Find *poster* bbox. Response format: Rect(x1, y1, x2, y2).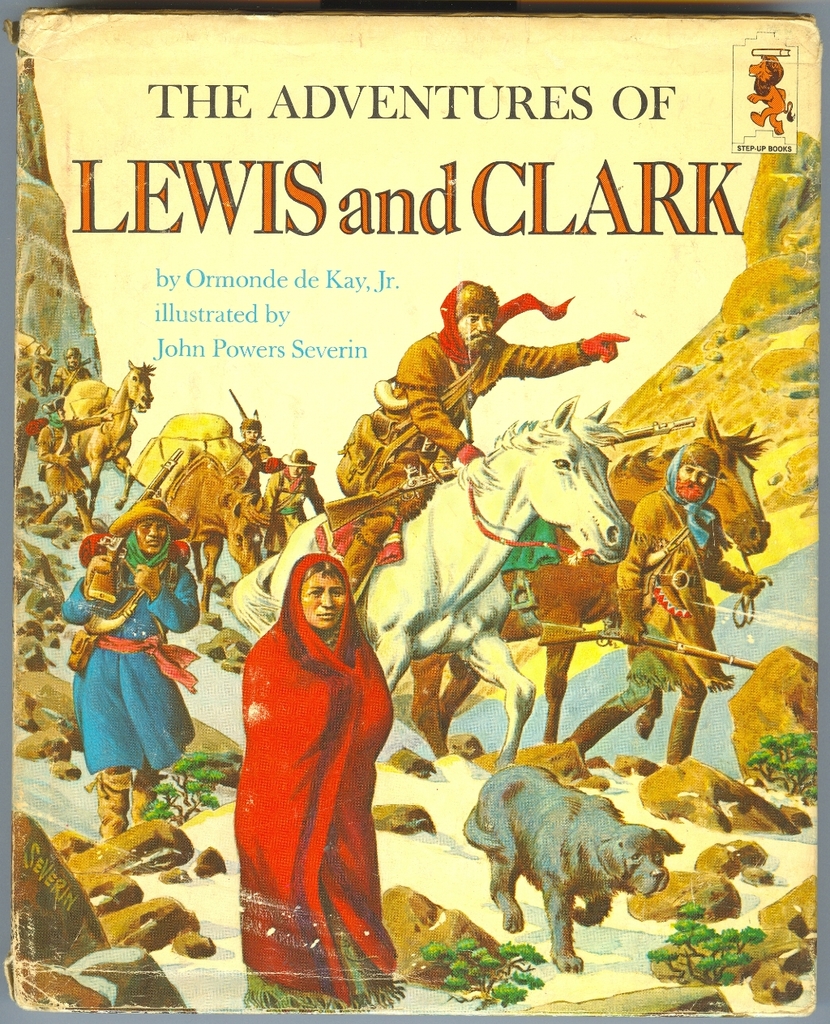
Rect(0, 0, 829, 1023).
